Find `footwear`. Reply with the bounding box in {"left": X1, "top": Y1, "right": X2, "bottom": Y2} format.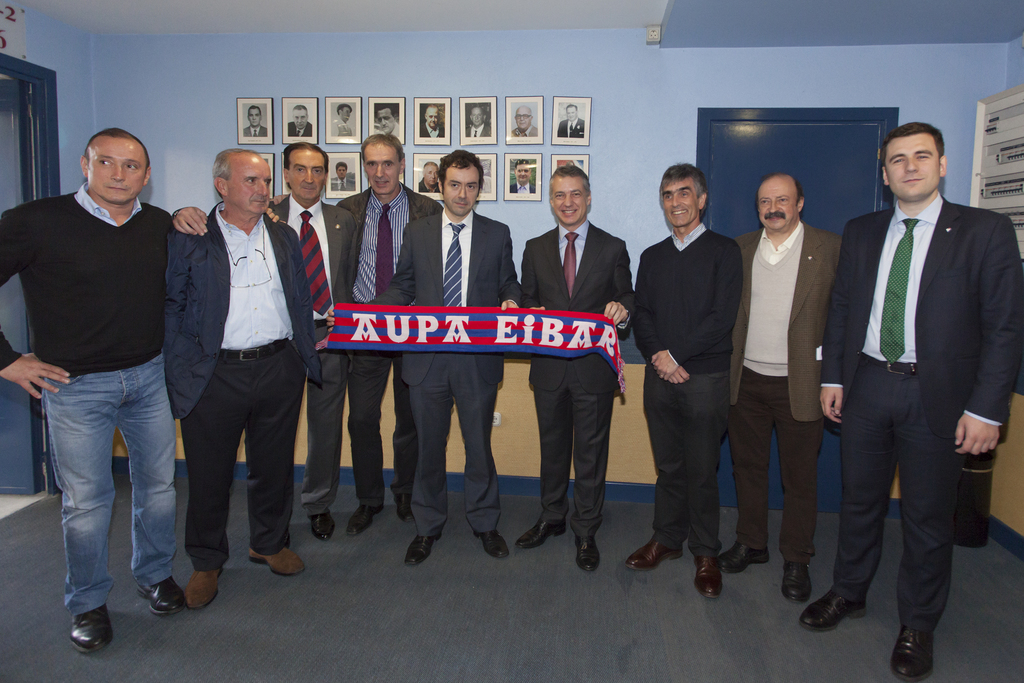
{"left": 347, "top": 507, "right": 385, "bottom": 536}.
